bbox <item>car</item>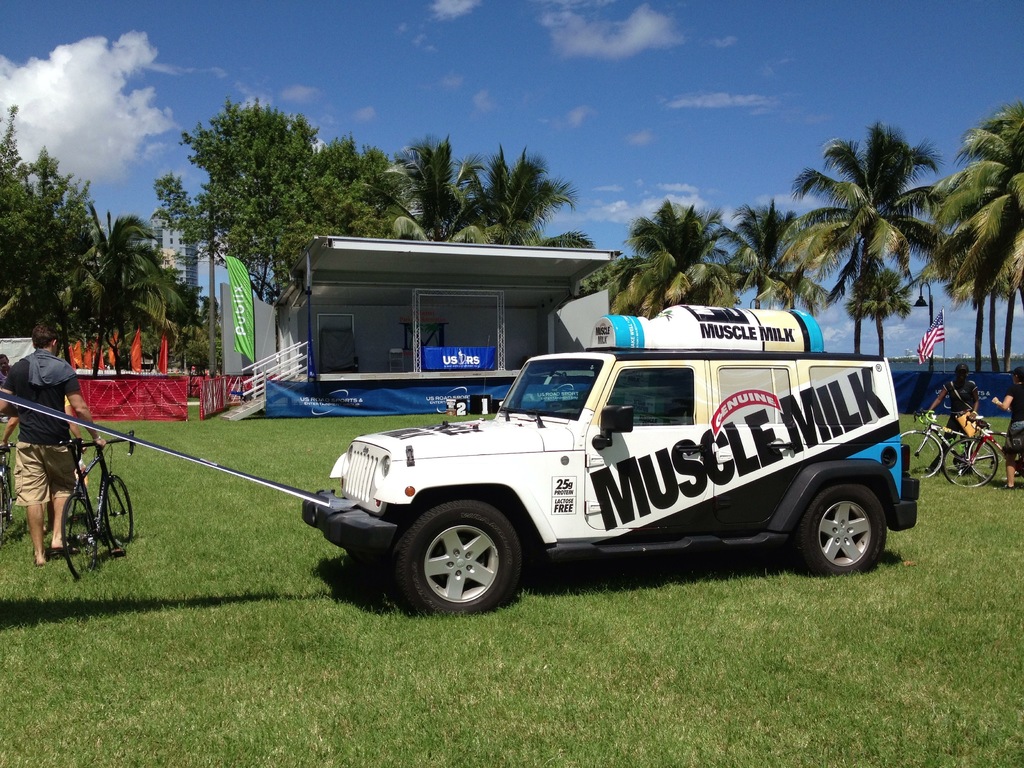
pyautogui.locateOnScreen(302, 351, 917, 620)
